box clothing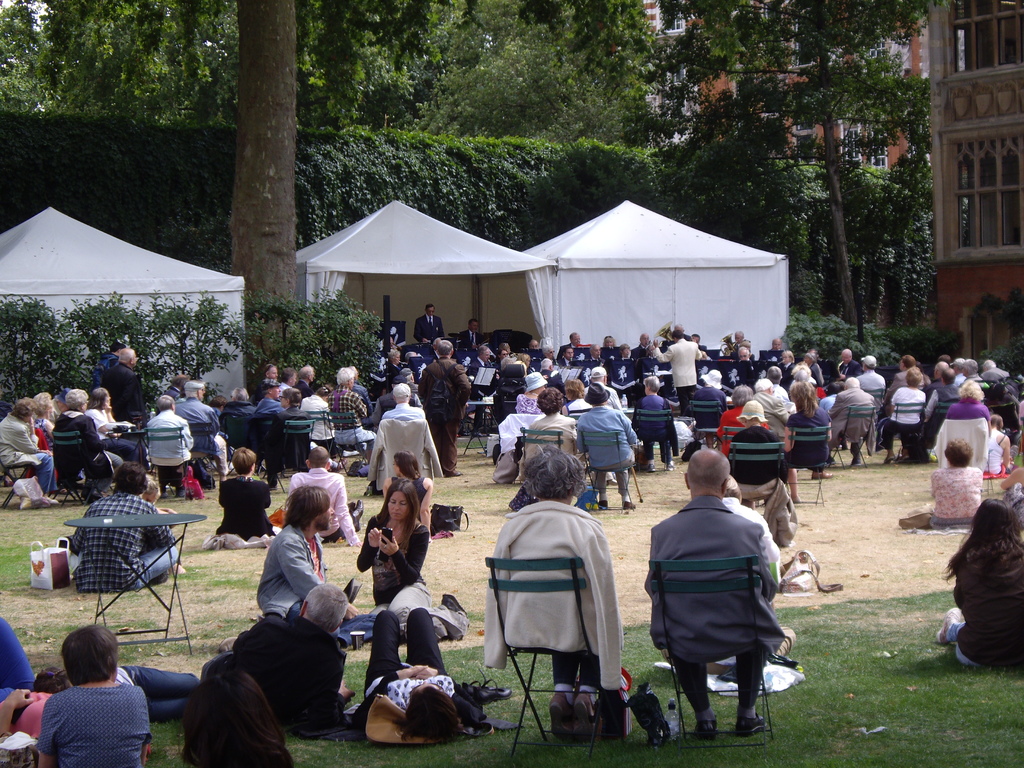
select_region(982, 426, 1014, 479)
